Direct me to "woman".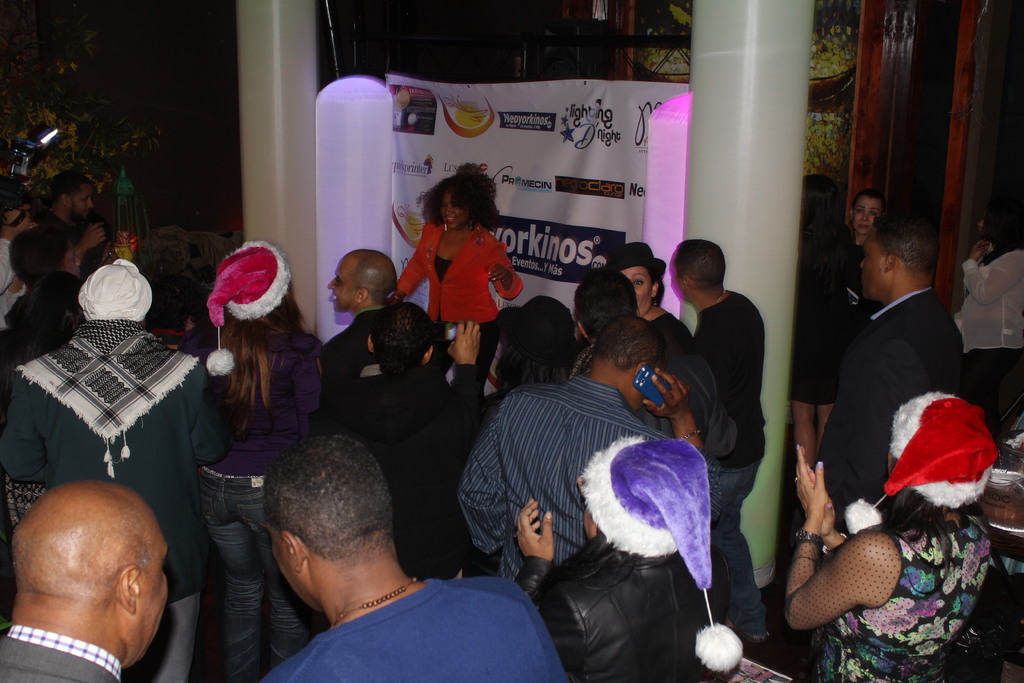
Direction: 852 187 884 251.
